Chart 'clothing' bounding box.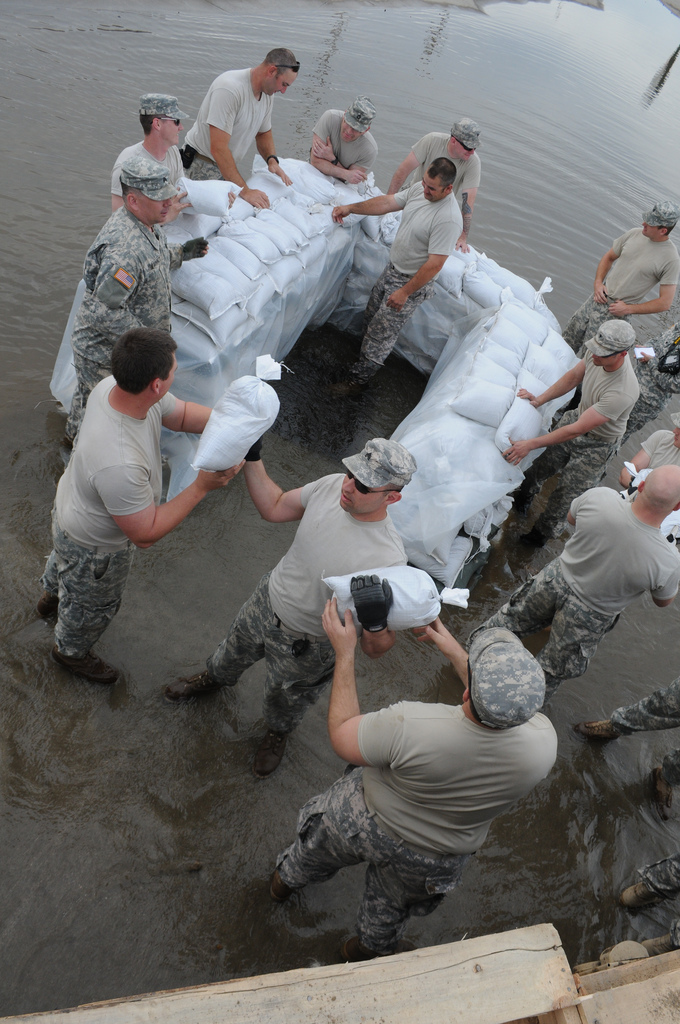
Charted: bbox=(358, 685, 526, 955).
